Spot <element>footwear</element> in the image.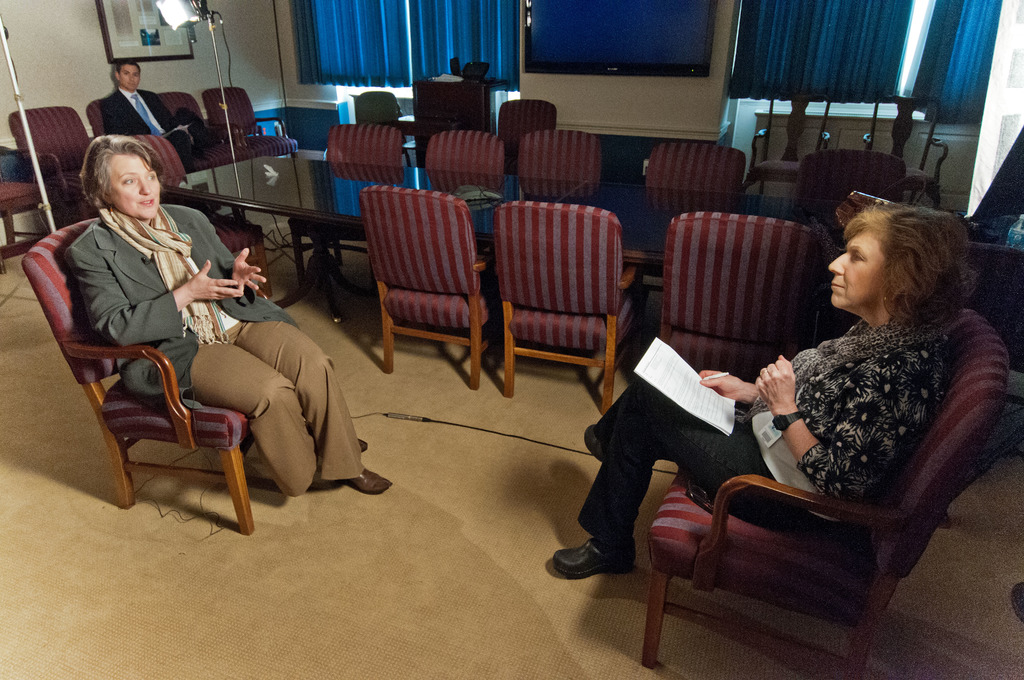
<element>footwear</element> found at [x1=346, y1=468, x2=395, y2=494].
